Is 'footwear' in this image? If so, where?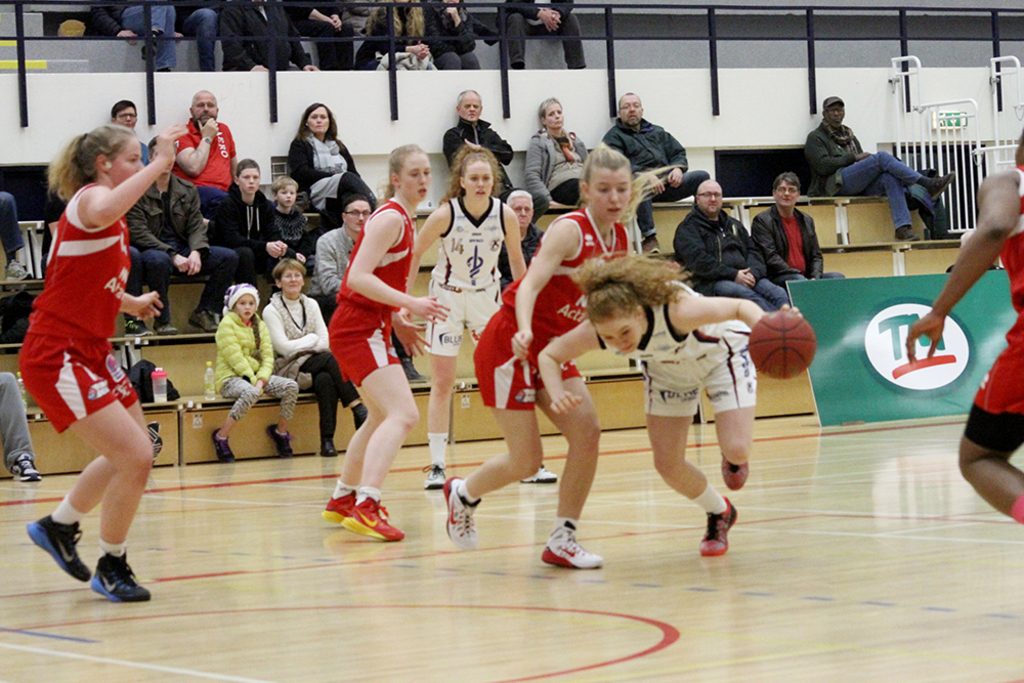
Yes, at 398 353 431 386.
